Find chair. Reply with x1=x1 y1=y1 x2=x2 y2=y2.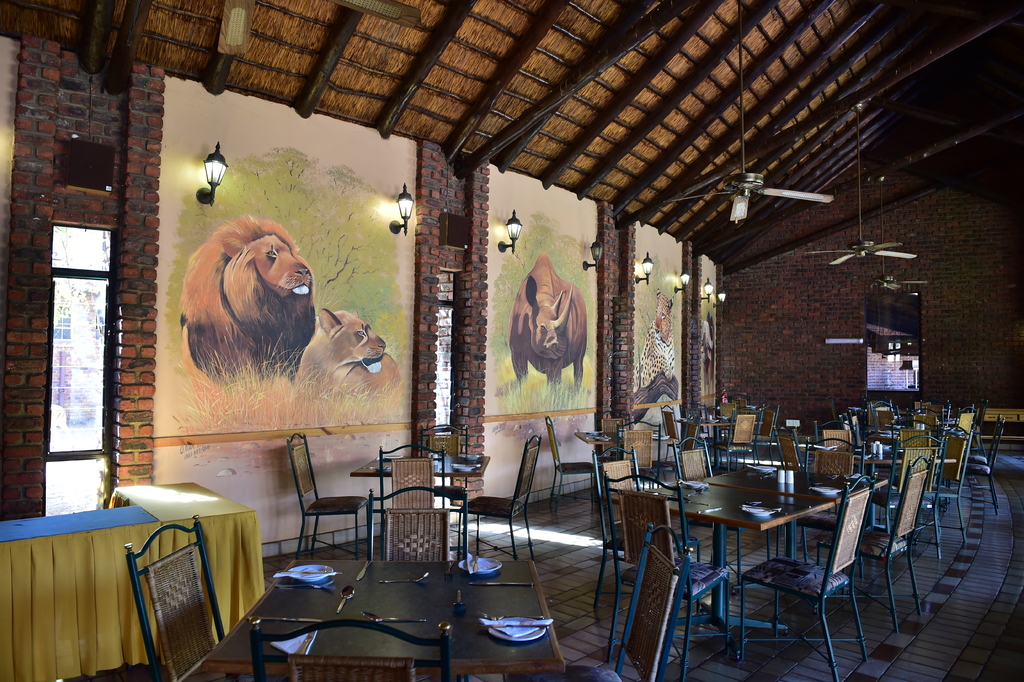
x1=283 y1=424 x2=374 y2=557.
